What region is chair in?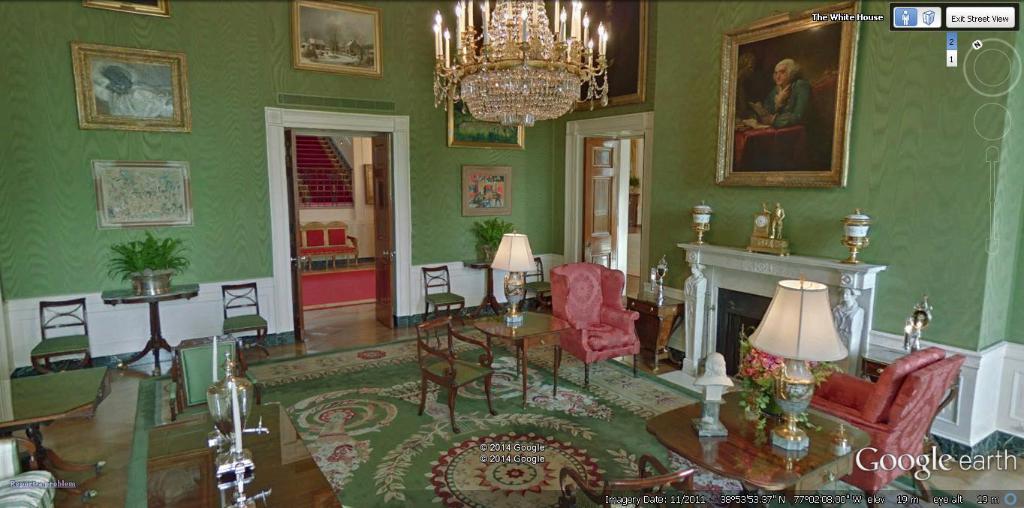
417/313/503/437.
